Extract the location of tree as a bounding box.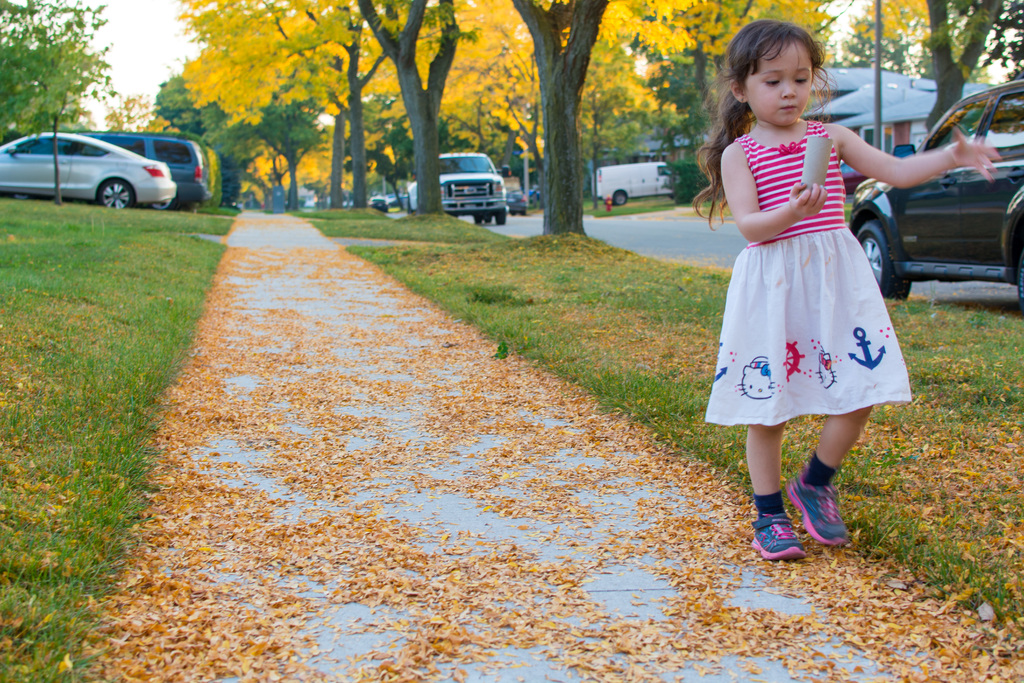
351,0,474,222.
